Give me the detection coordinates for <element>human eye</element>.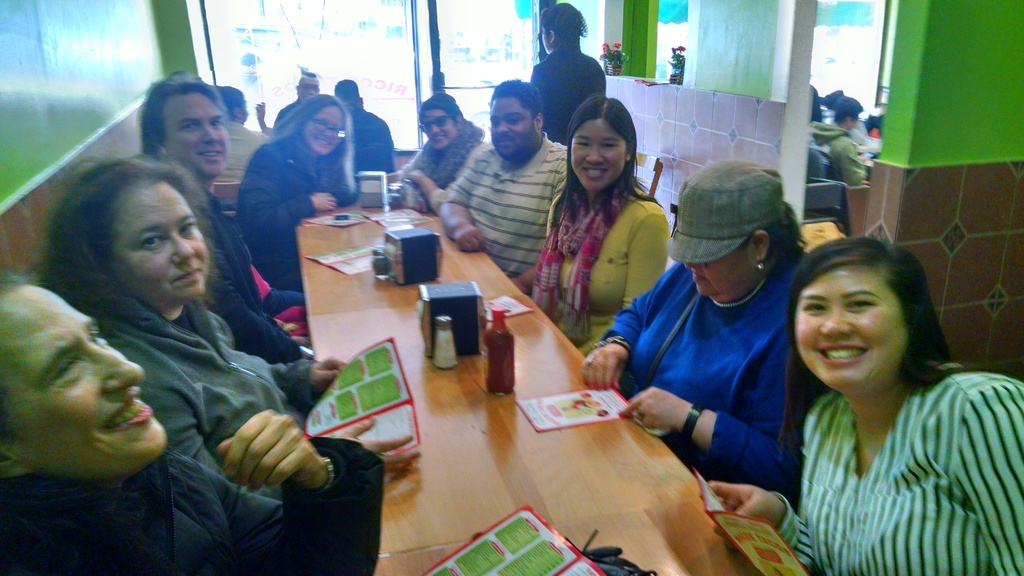
(181, 222, 196, 231).
